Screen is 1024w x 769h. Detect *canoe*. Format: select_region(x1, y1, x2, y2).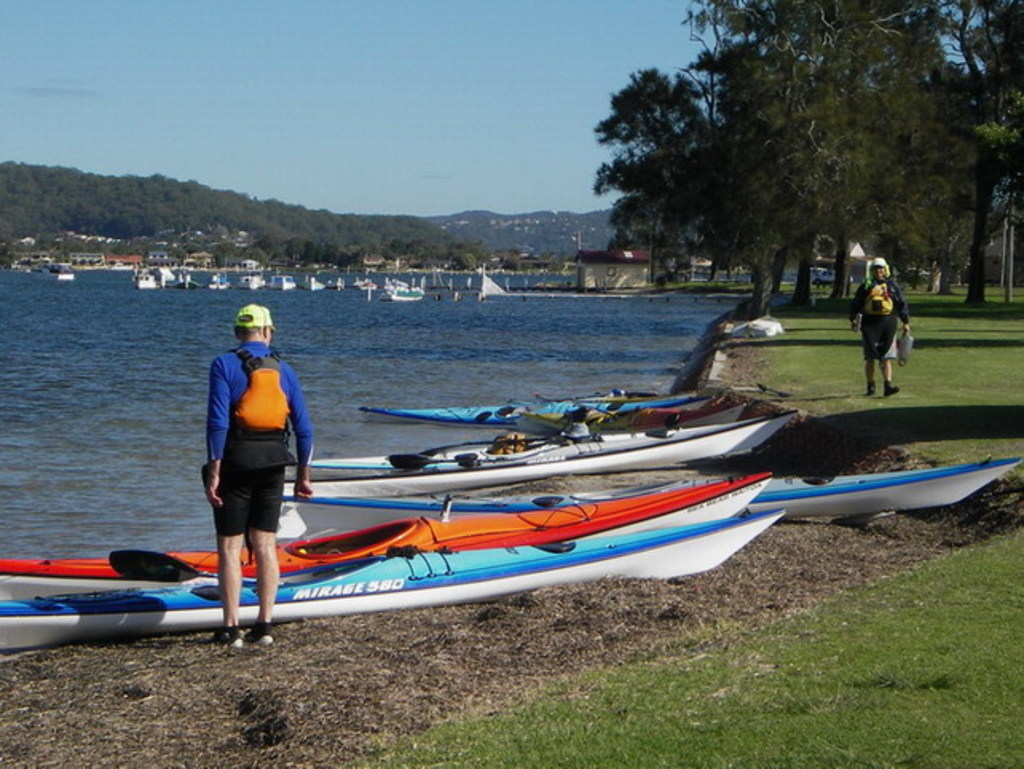
select_region(282, 404, 793, 503).
